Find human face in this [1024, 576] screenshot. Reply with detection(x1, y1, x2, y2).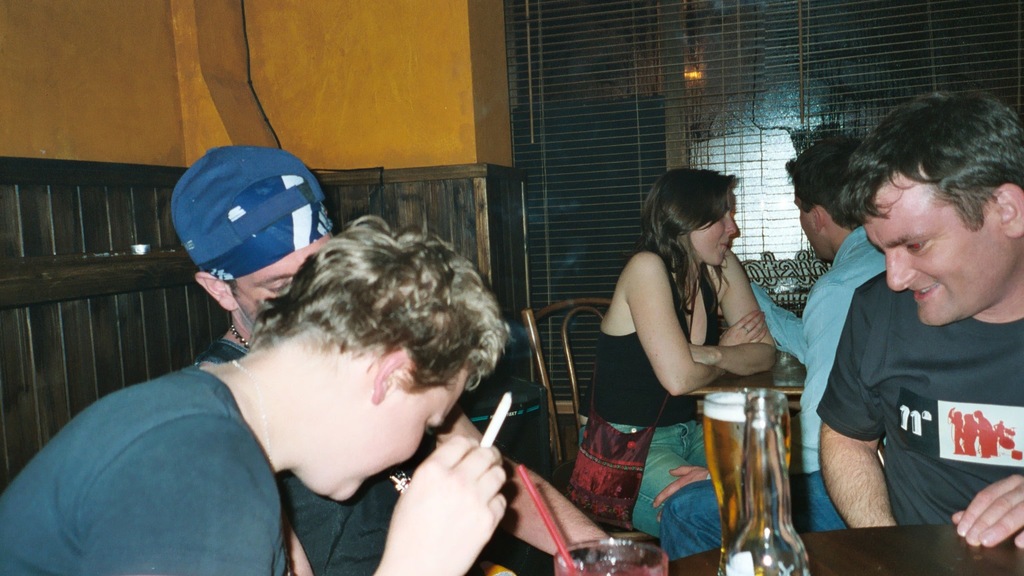
detection(688, 210, 738, 266).
